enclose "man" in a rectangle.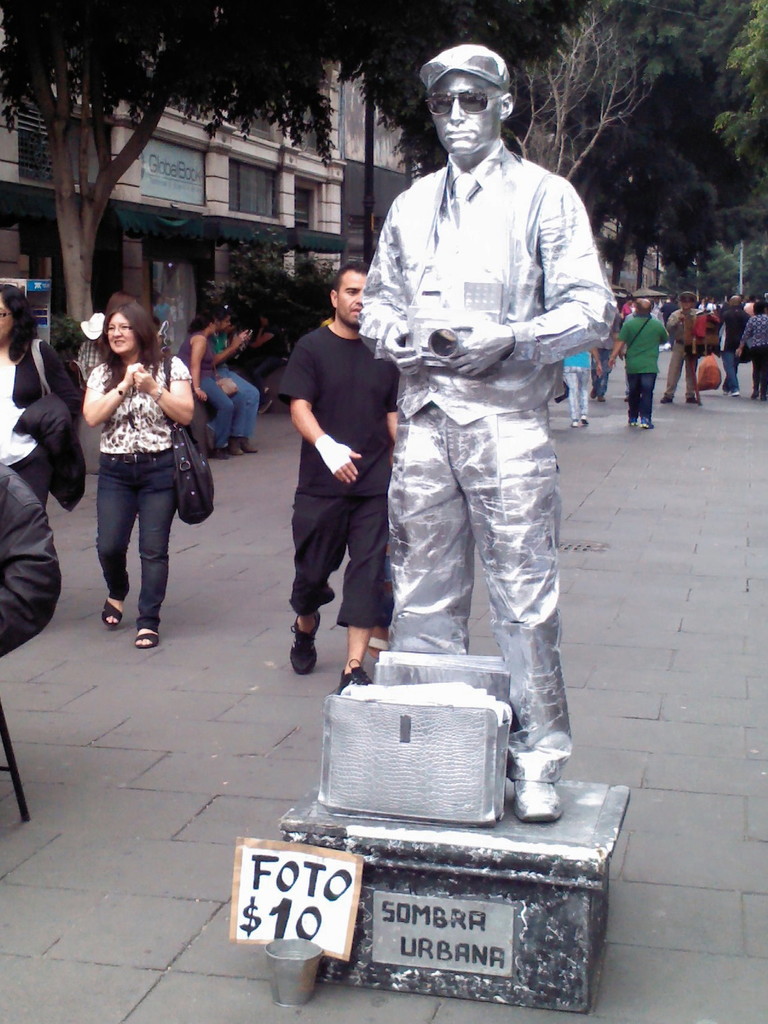
l=662, t=291, r=700, b=403.
